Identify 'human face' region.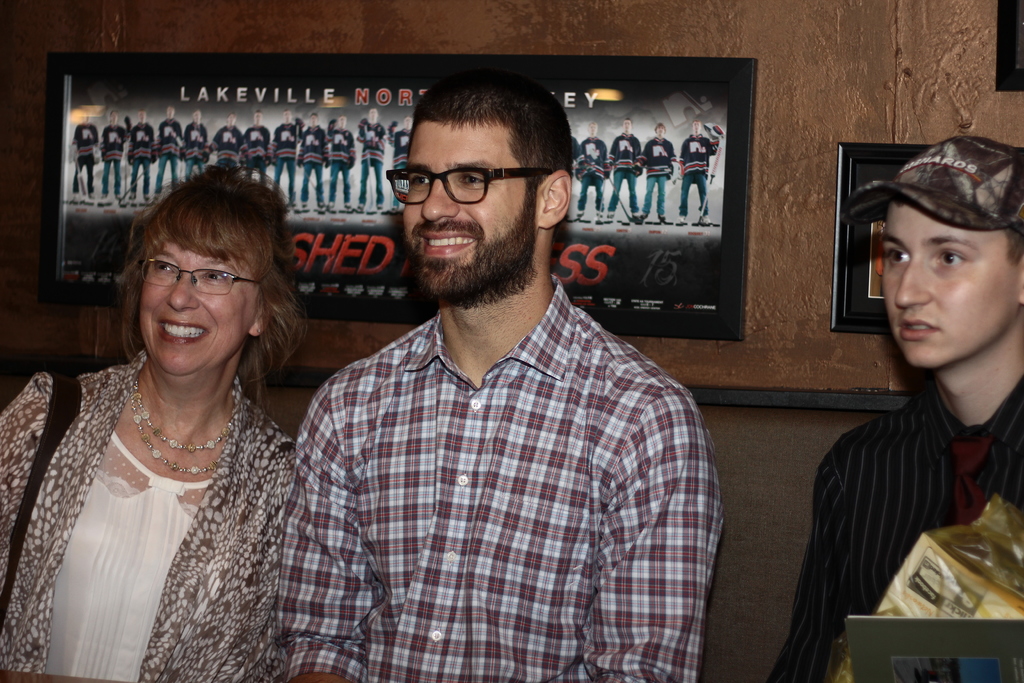
Region: <region>623, 119, 630, 132</region>.
